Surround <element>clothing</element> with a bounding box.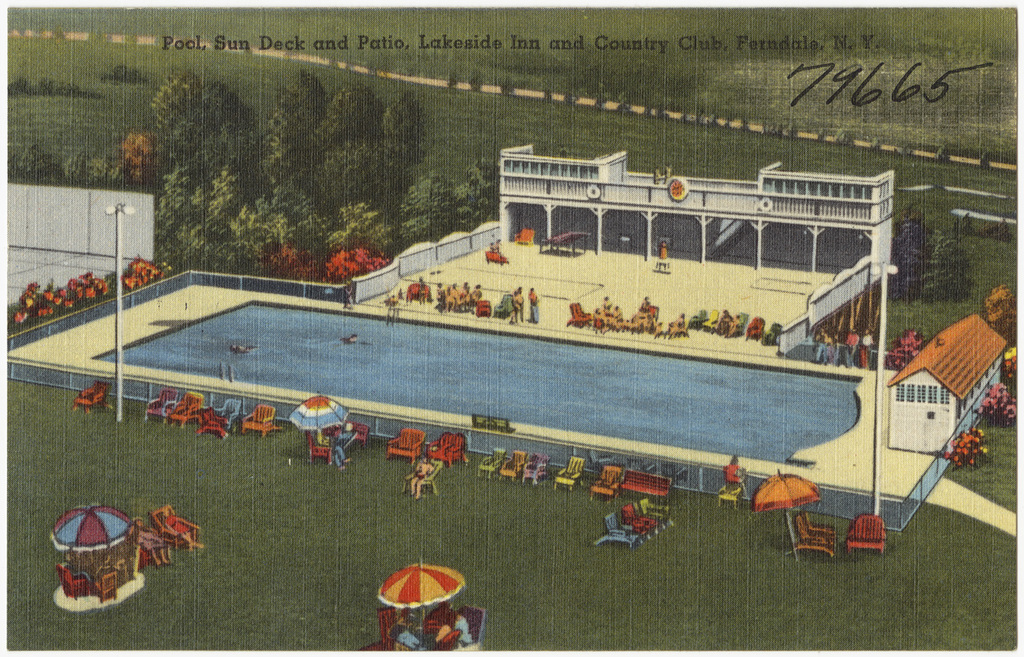
162 511 191 540.
